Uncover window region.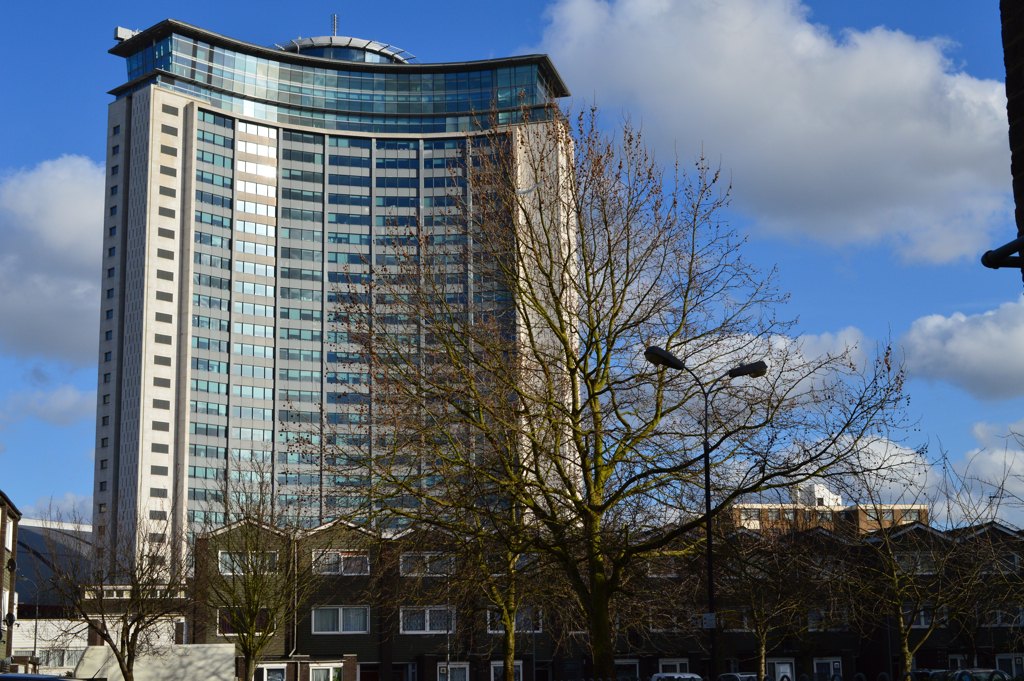
Uncovered: BBox(311, 547, 372, 581).
